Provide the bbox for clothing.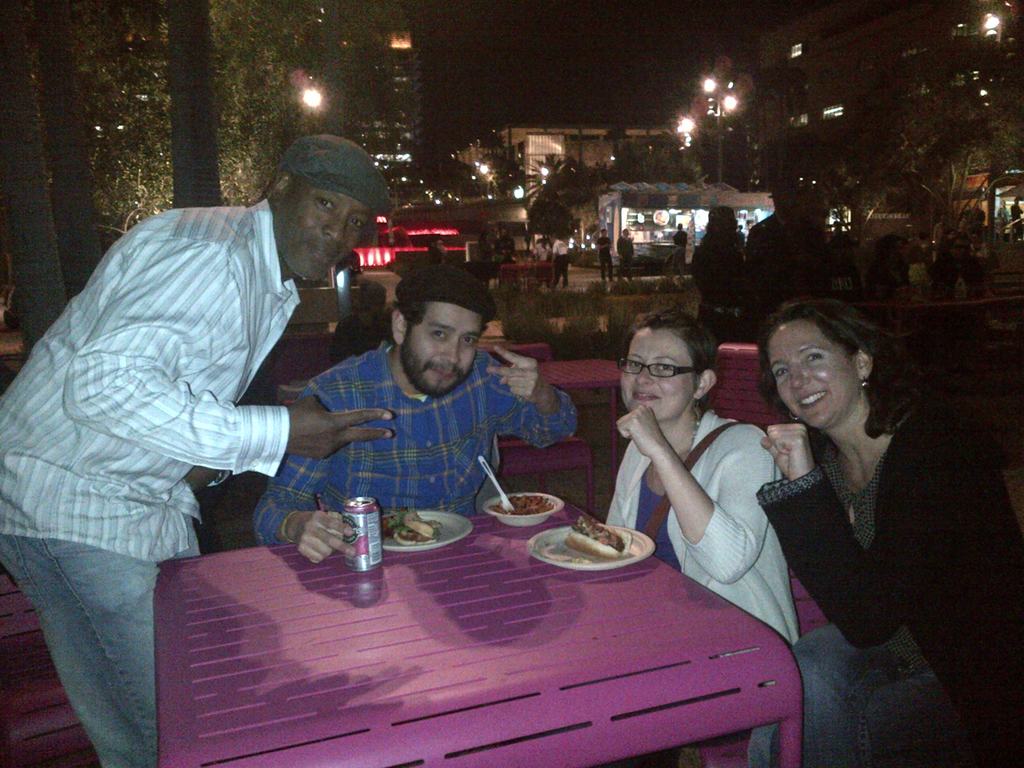
Rect(534, 242, 550, 259).
